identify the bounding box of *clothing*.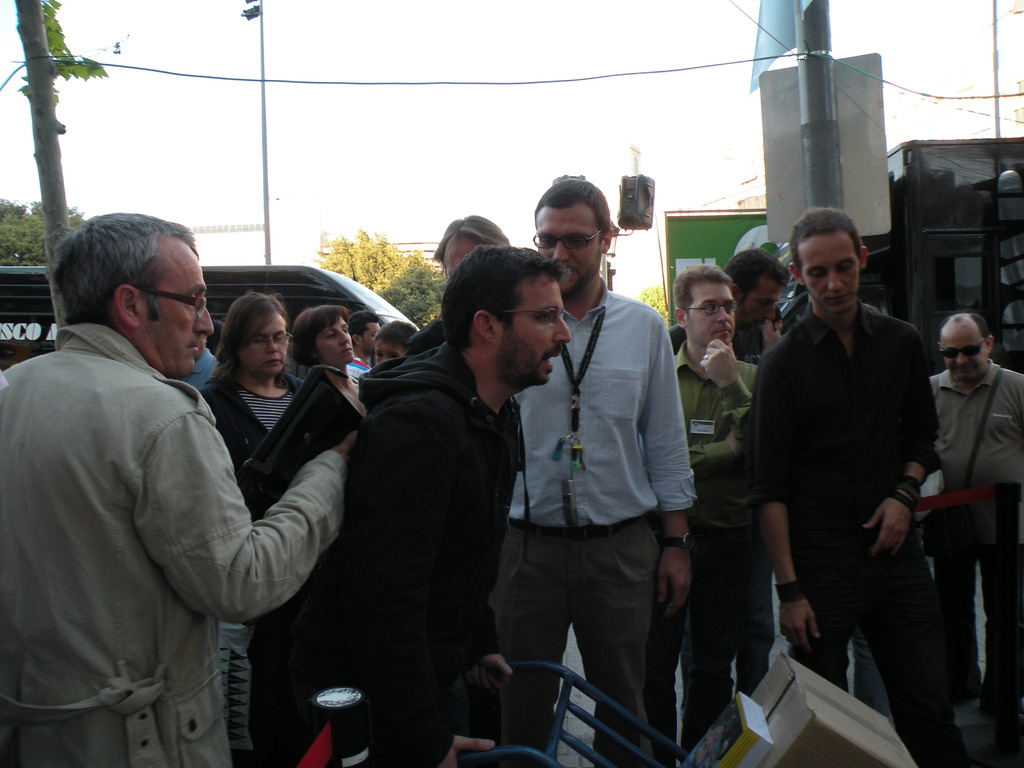
x1=196, y1=372, x2=318, y2=756.
